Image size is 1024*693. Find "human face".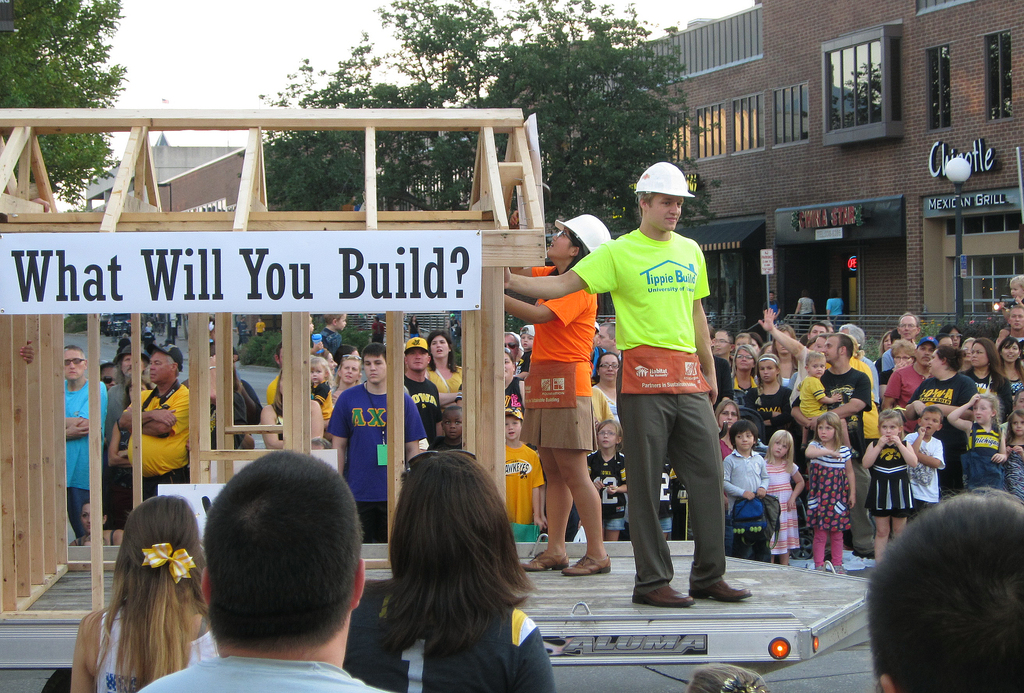
BBox(431, 337, 451, 357).
